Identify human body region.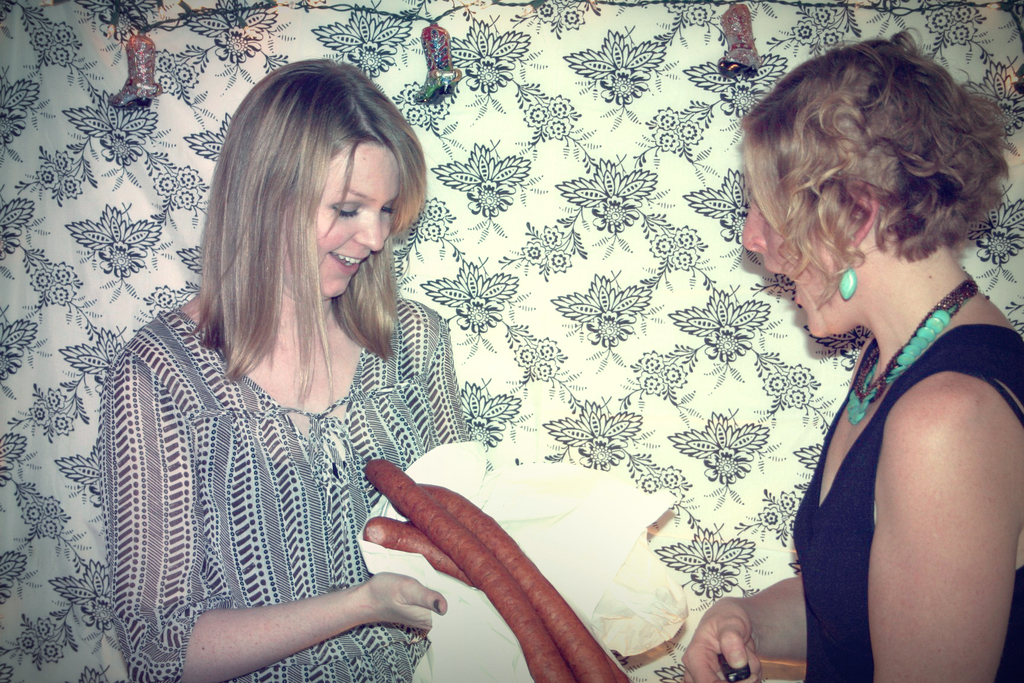
Region: [744,101,1023,682].
